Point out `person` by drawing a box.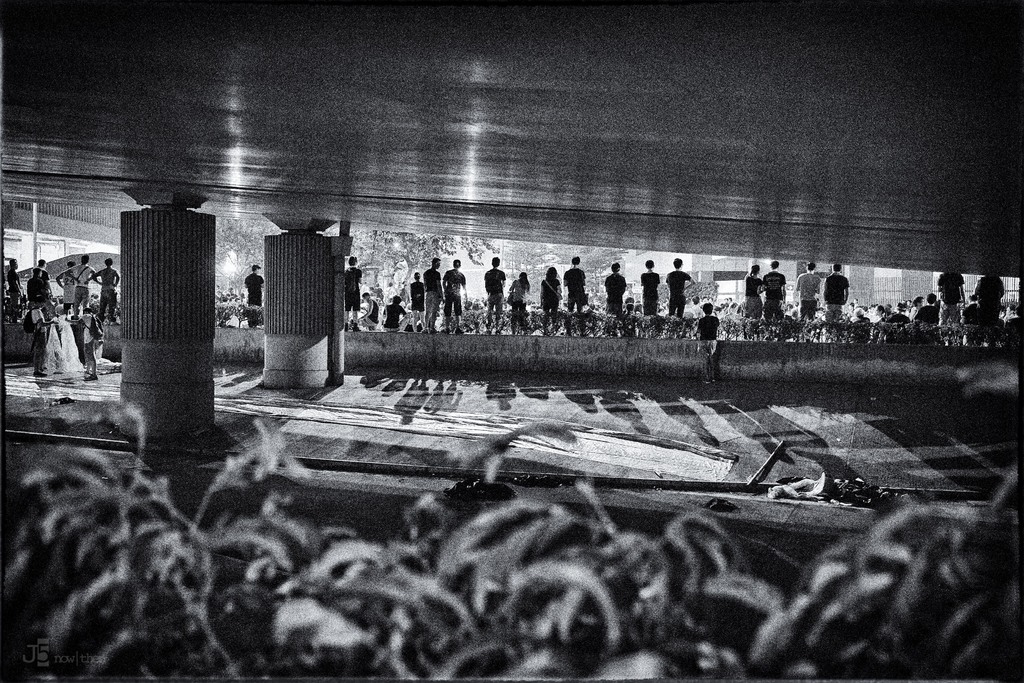
(x1=384, y1=297, x2=406, y2=336).
